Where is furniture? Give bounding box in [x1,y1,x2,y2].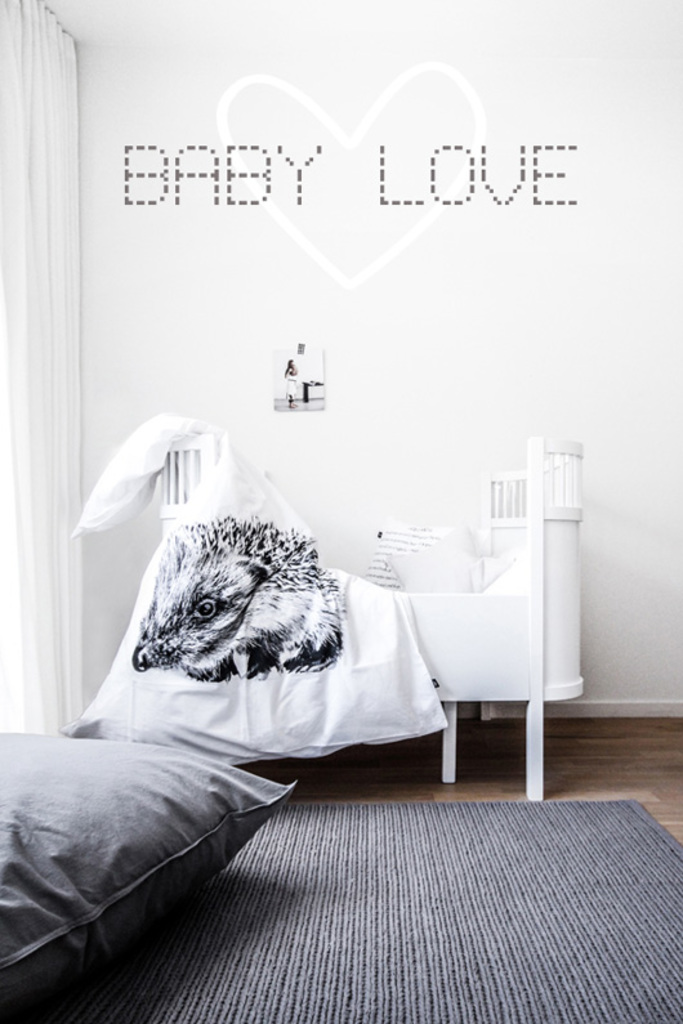
[153,430,584,805].
